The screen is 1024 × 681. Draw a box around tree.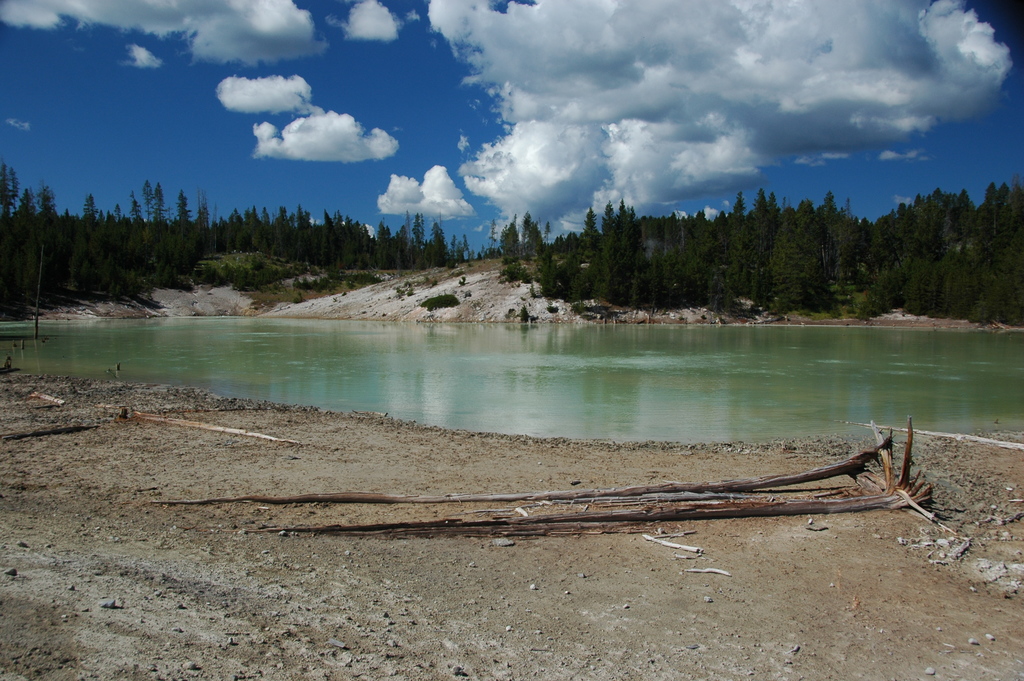
BBox(517, 216, 561, 300).
